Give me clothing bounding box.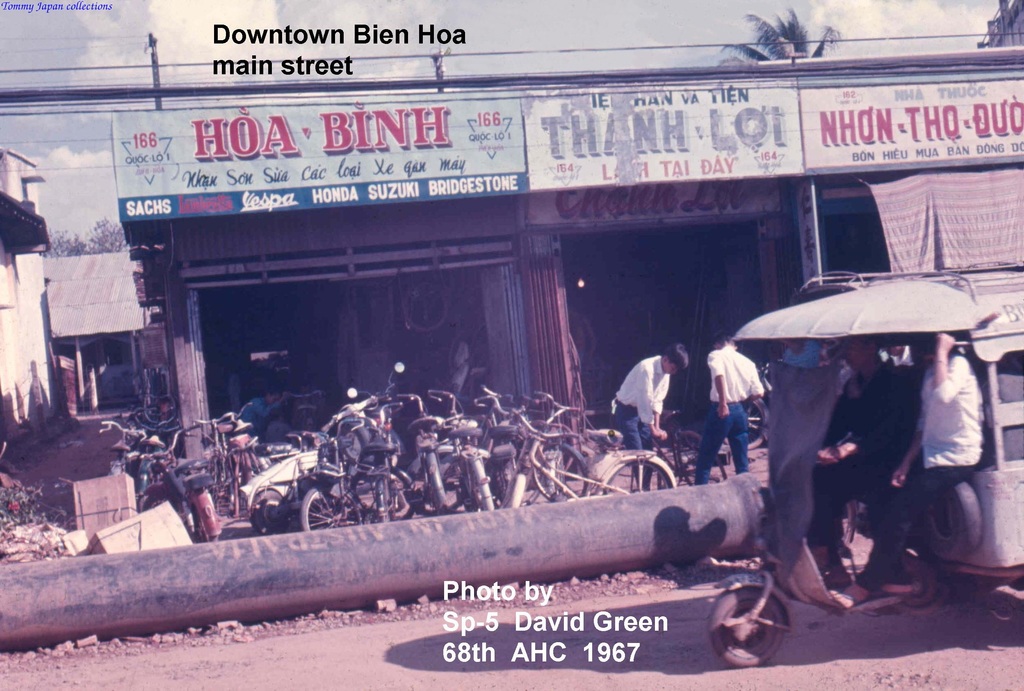
rect(694, 343, 764, 485).
